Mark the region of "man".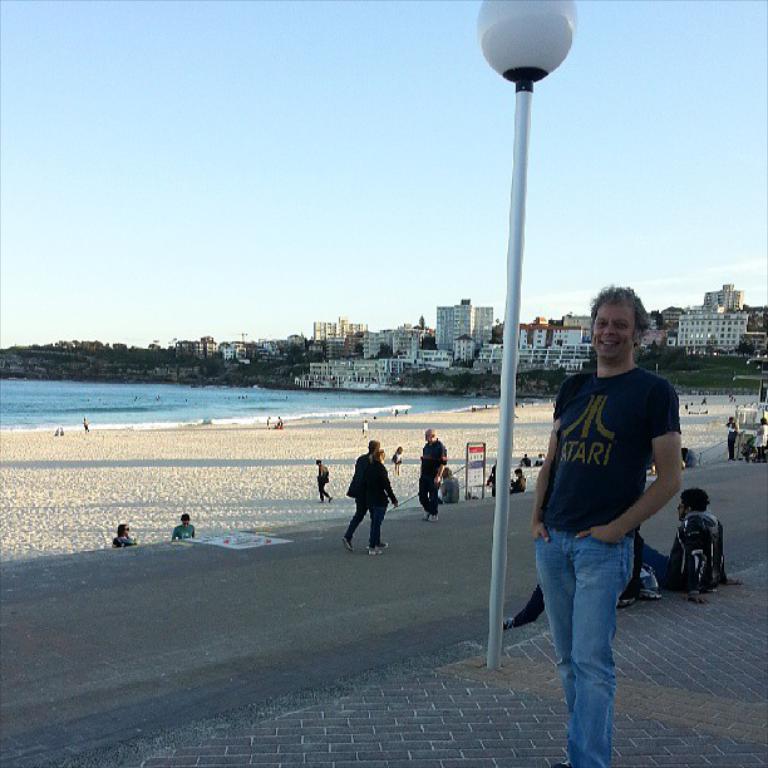
Region: <box>413,433,447,520</box>.
